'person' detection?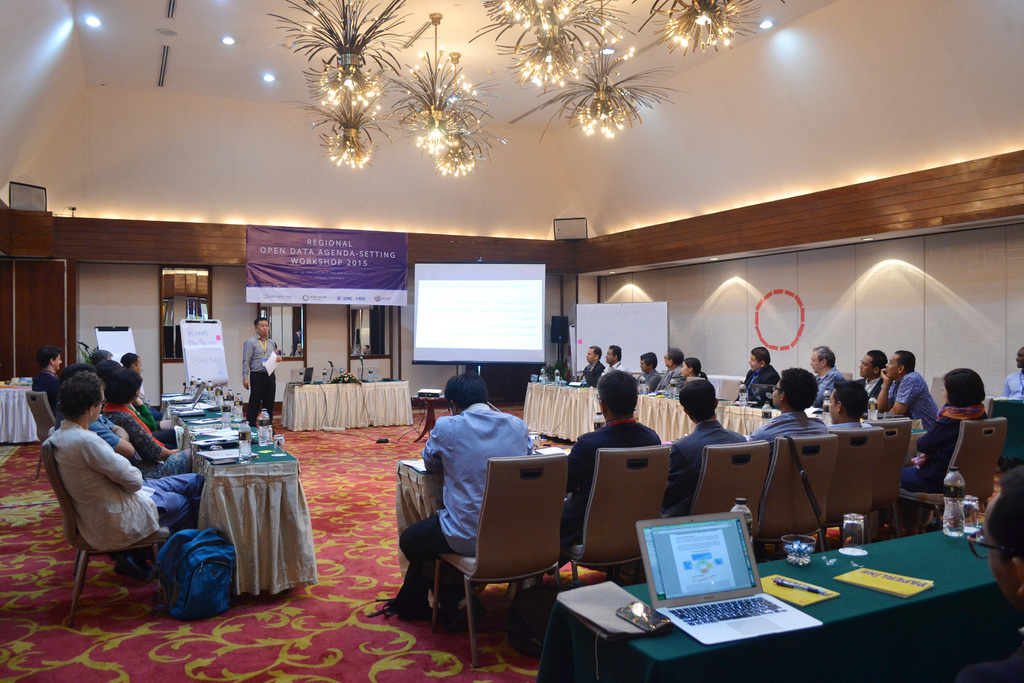
(left=607, top=347, right=632, bottom=379)
